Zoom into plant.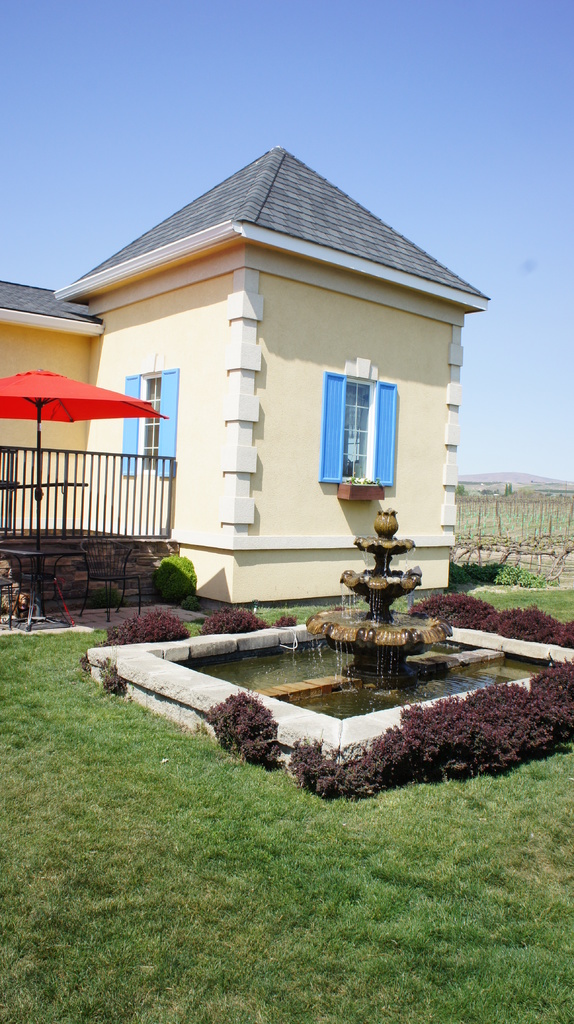
Zoom target: bbox=[95, 603, 203, 646].
